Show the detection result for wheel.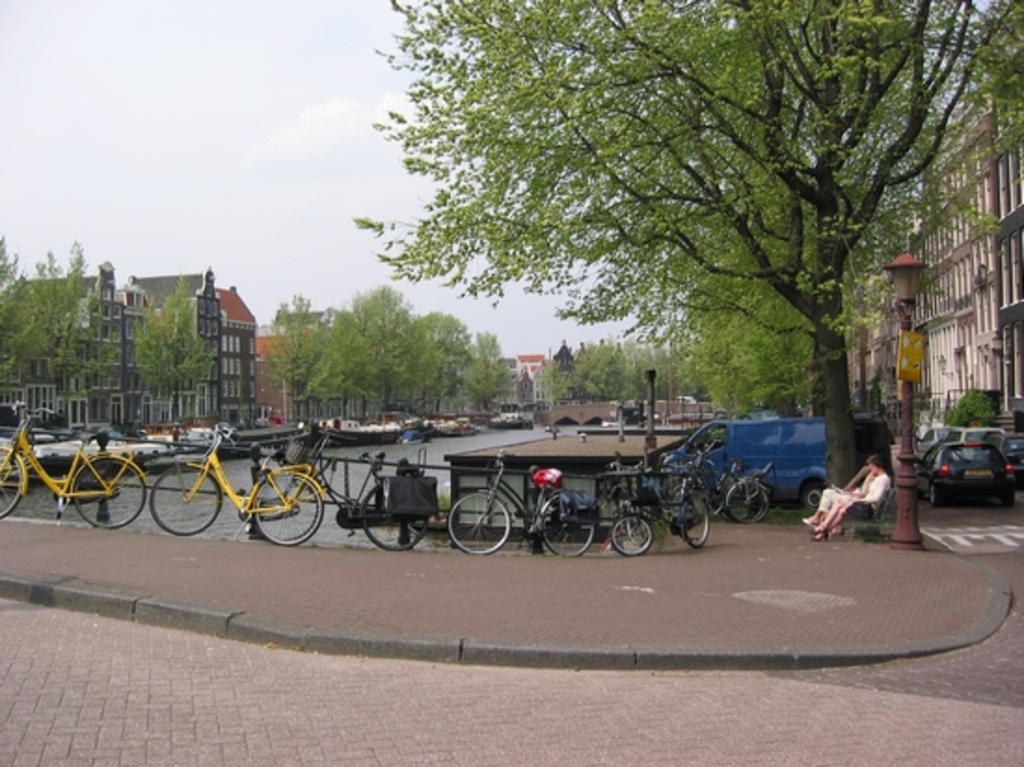
region(680, 495, 715, 547).
